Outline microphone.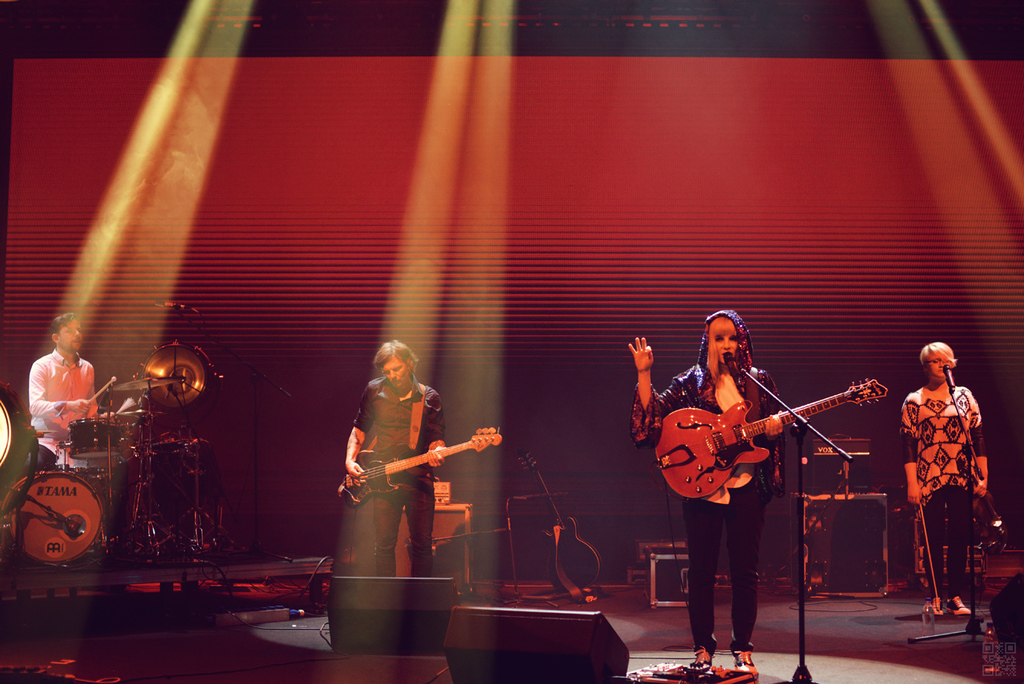
Outline: bbox(945, 366, 952, 394).
